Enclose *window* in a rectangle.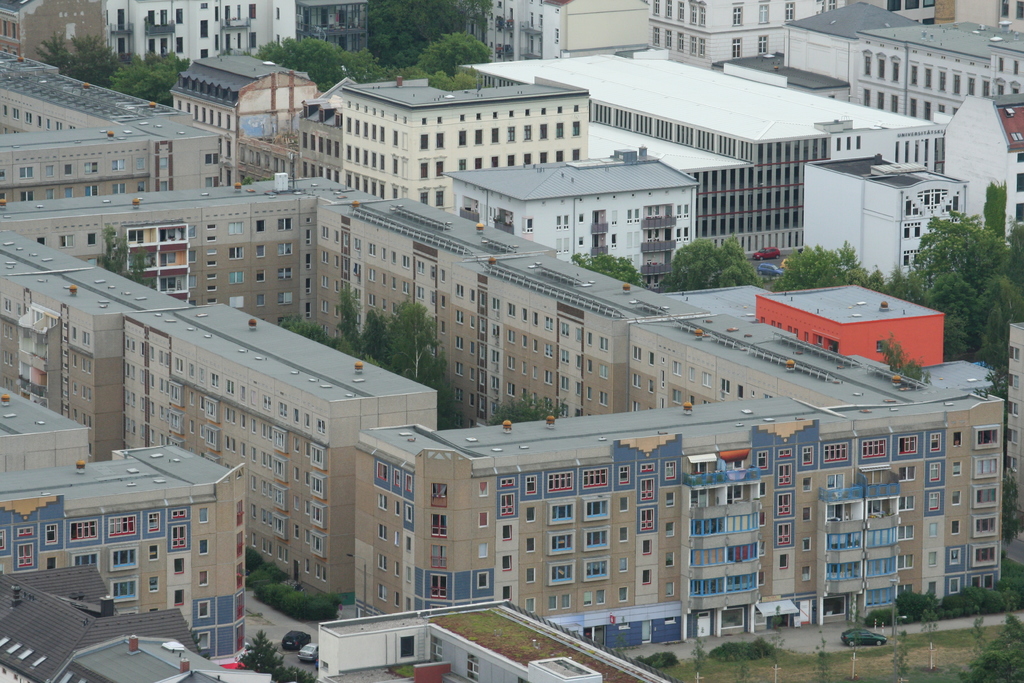
[622,528,625,540].
